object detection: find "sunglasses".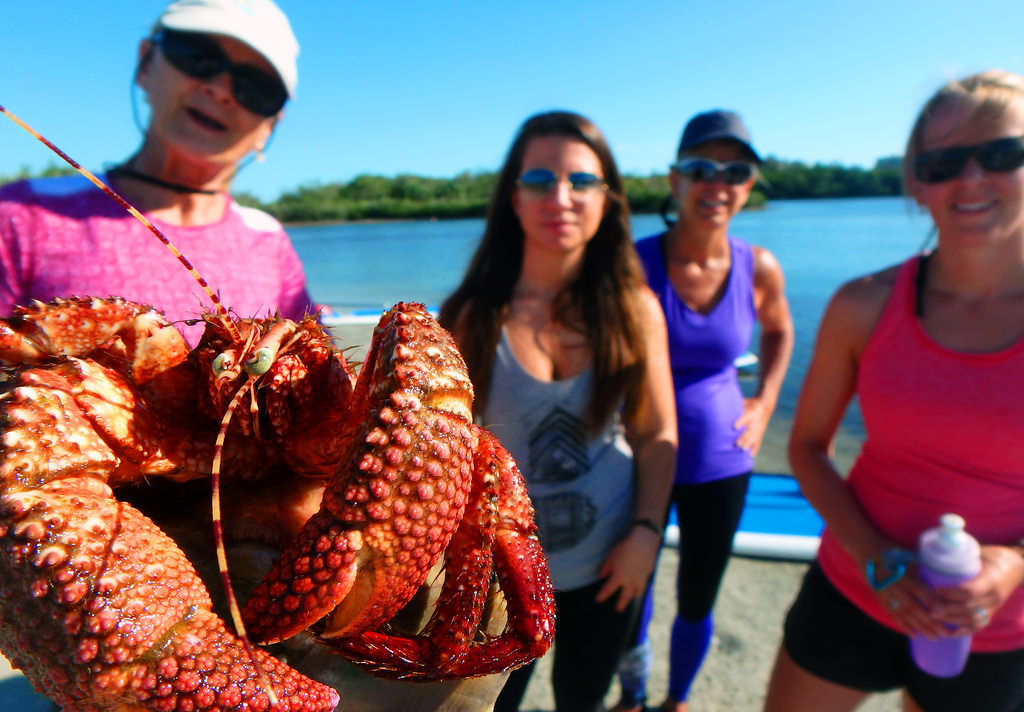
[x1=671, y1=159, x2=756, y2=185].
